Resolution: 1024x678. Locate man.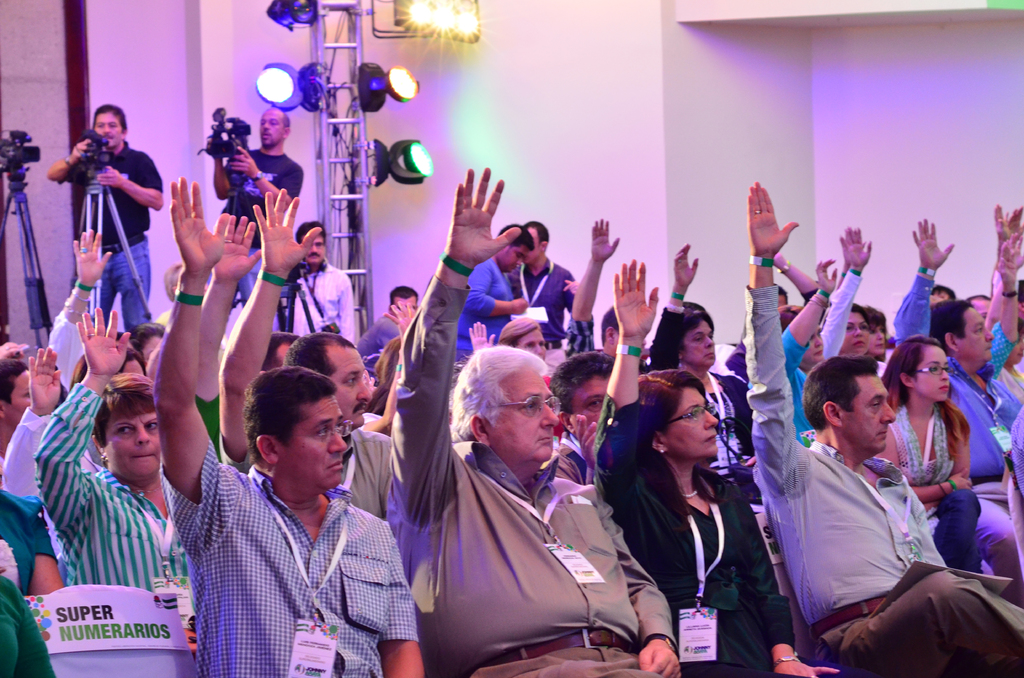
216,190,391,523.
